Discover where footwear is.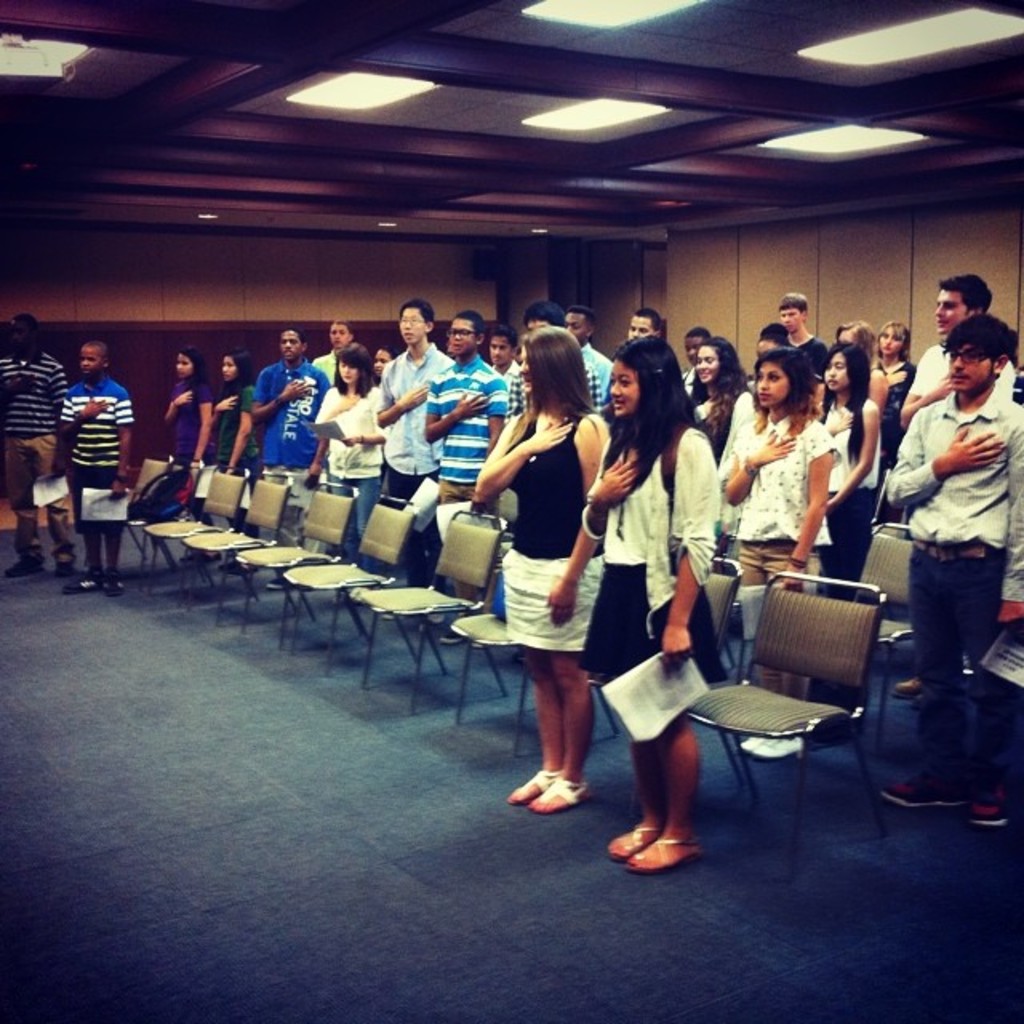
Discovered at select_region(48, 558, 75, 586).
